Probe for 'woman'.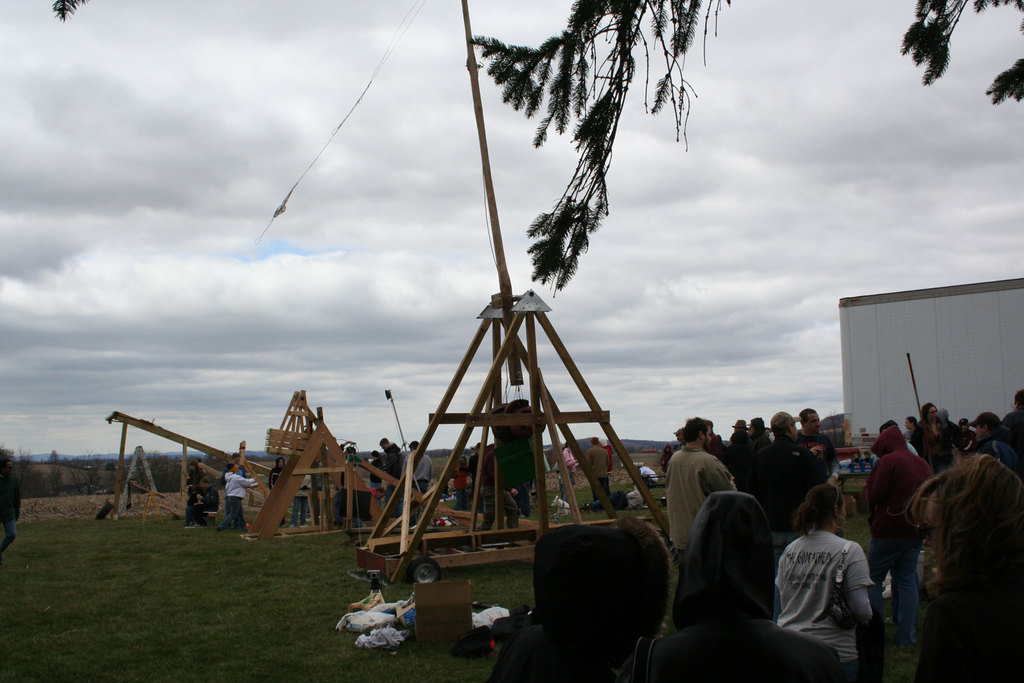
Probe result: bbox(758, 477, 897, 666).
